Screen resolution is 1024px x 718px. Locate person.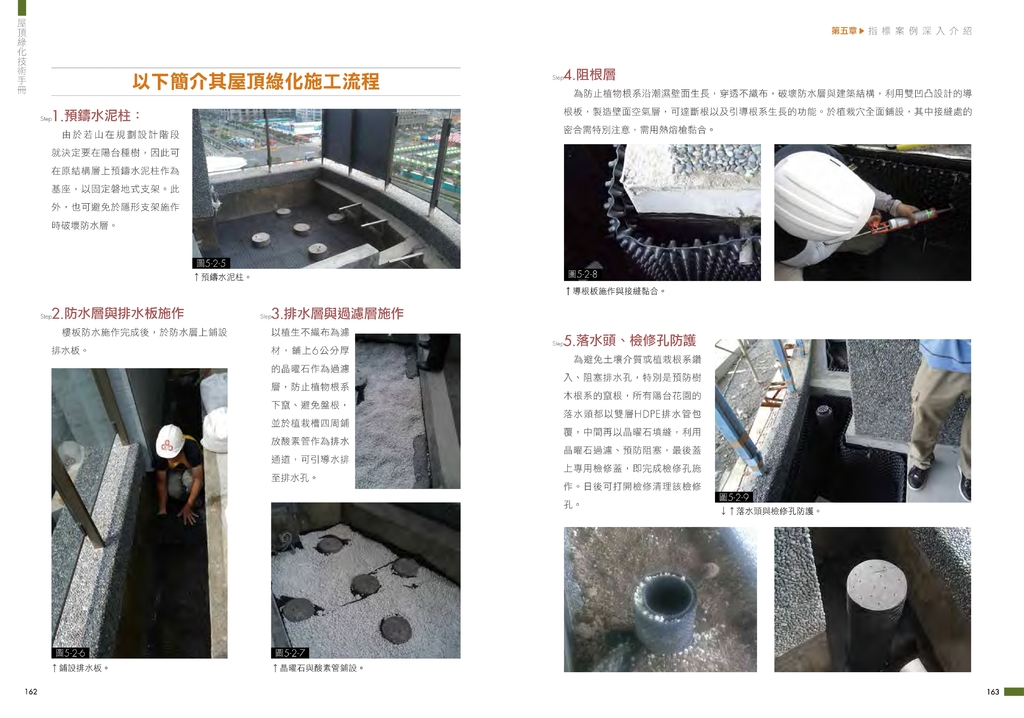
<box>771,140,924,269</box>.
